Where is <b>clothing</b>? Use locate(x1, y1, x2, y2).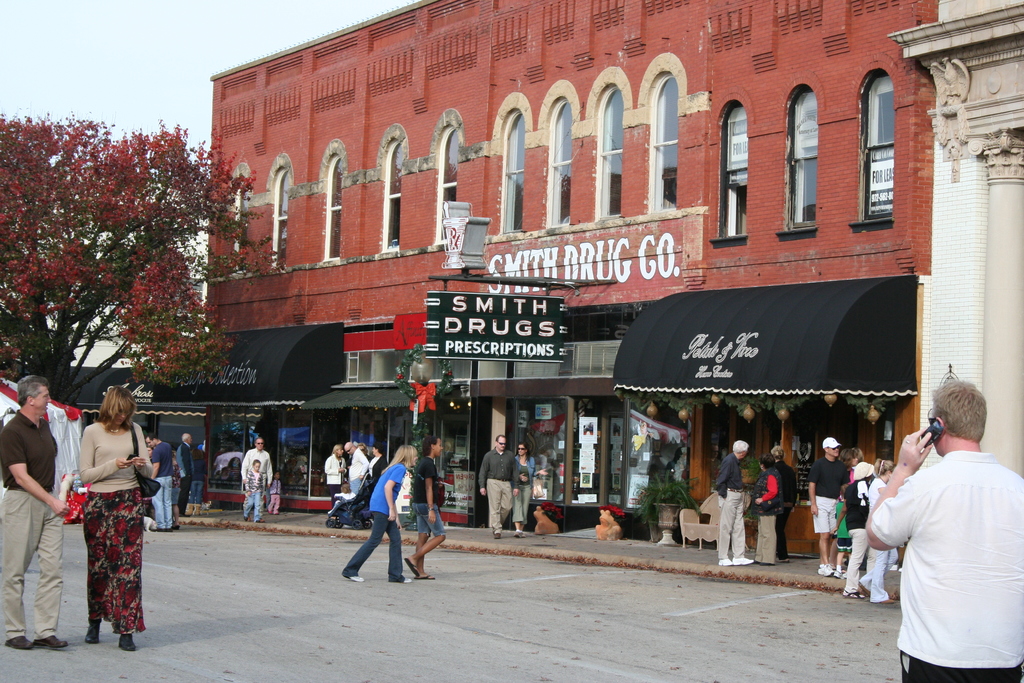
locate(0, 410, 71, 646).
